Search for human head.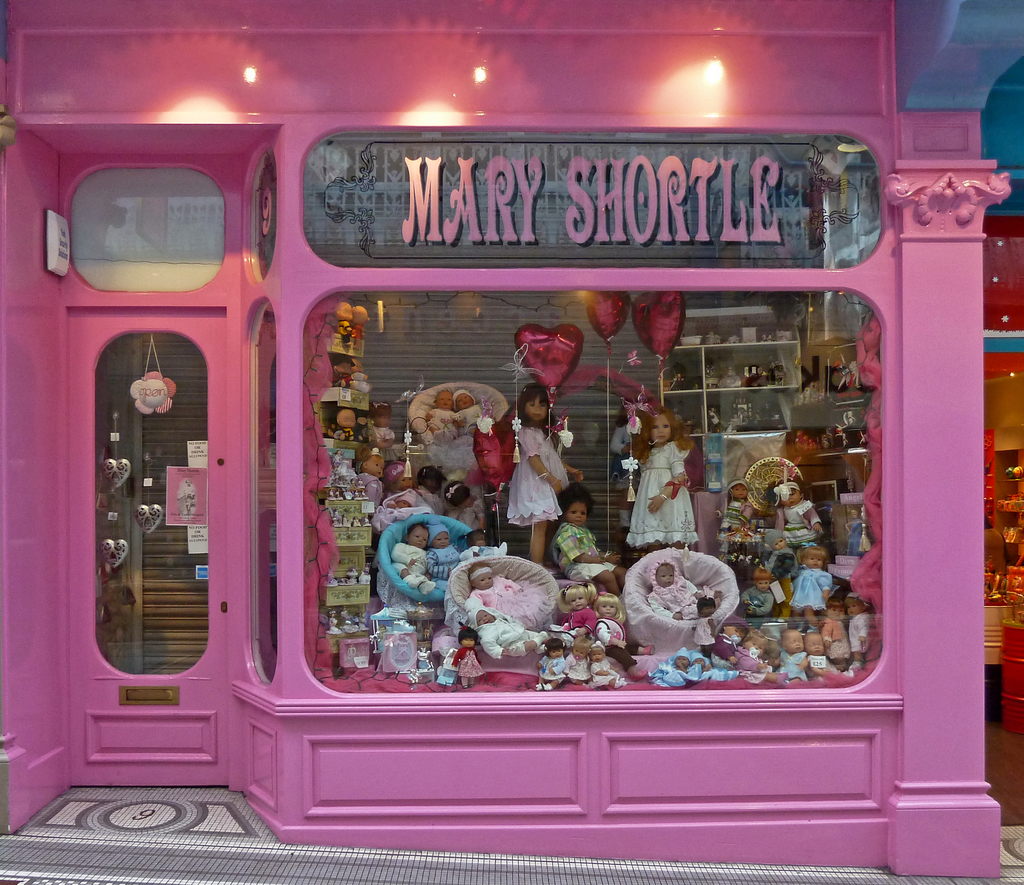
Found at select_region(367, 399, 392, 428).
